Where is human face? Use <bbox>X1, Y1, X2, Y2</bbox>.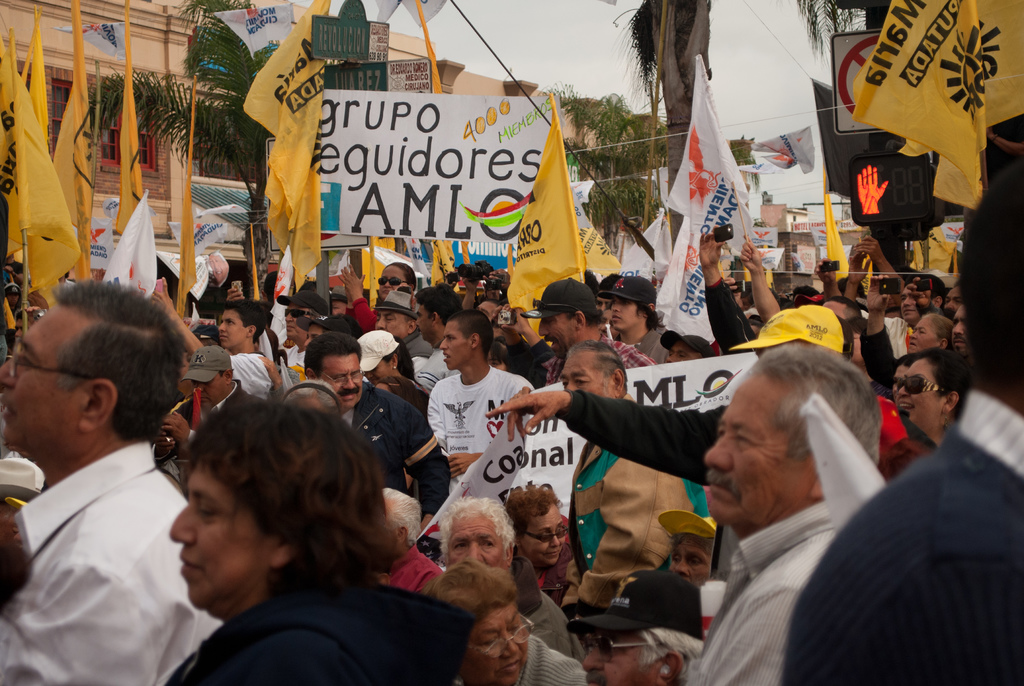
<bbox>908, 318, 934, 353</bbox>.
